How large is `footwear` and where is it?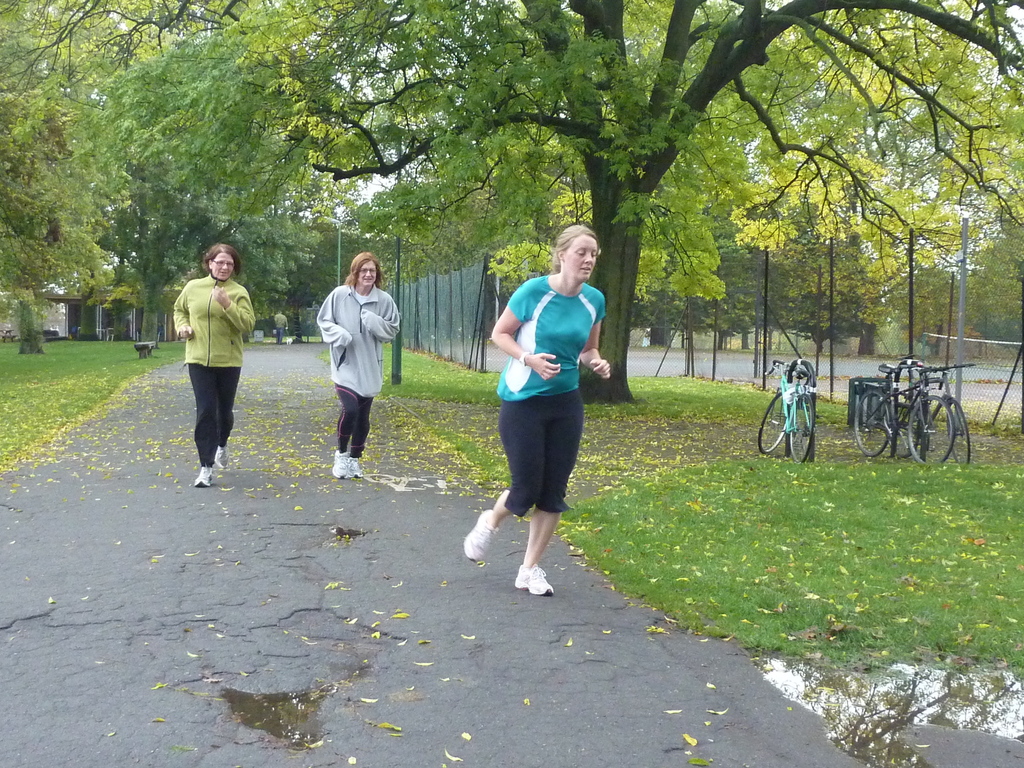
Bounding box: (x1=511, y1=565, x2=559, y2=602).
